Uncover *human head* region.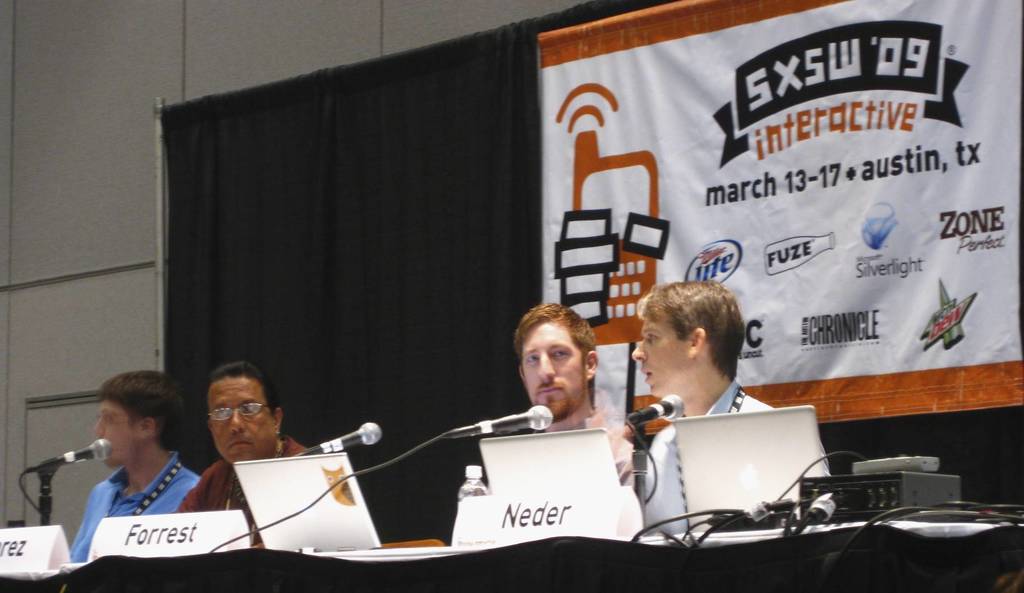
Uncovered: <region>511, 305, 601, 417</region>.
